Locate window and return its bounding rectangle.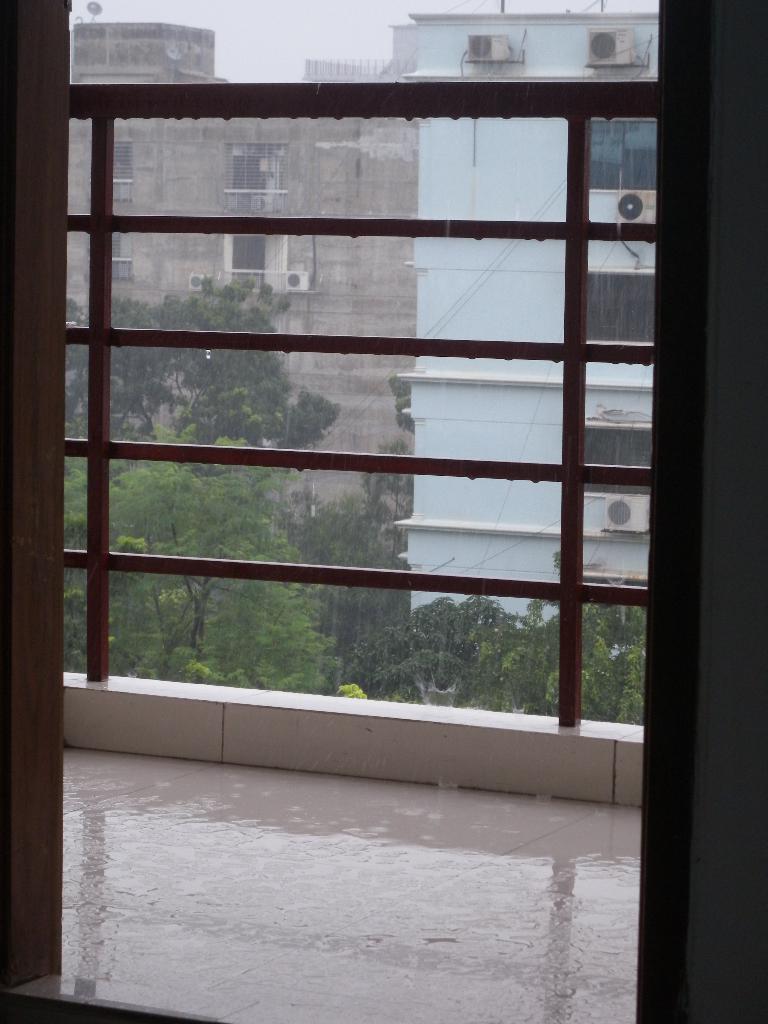
<bbox>111, 144, 138, 200</bbox>.
